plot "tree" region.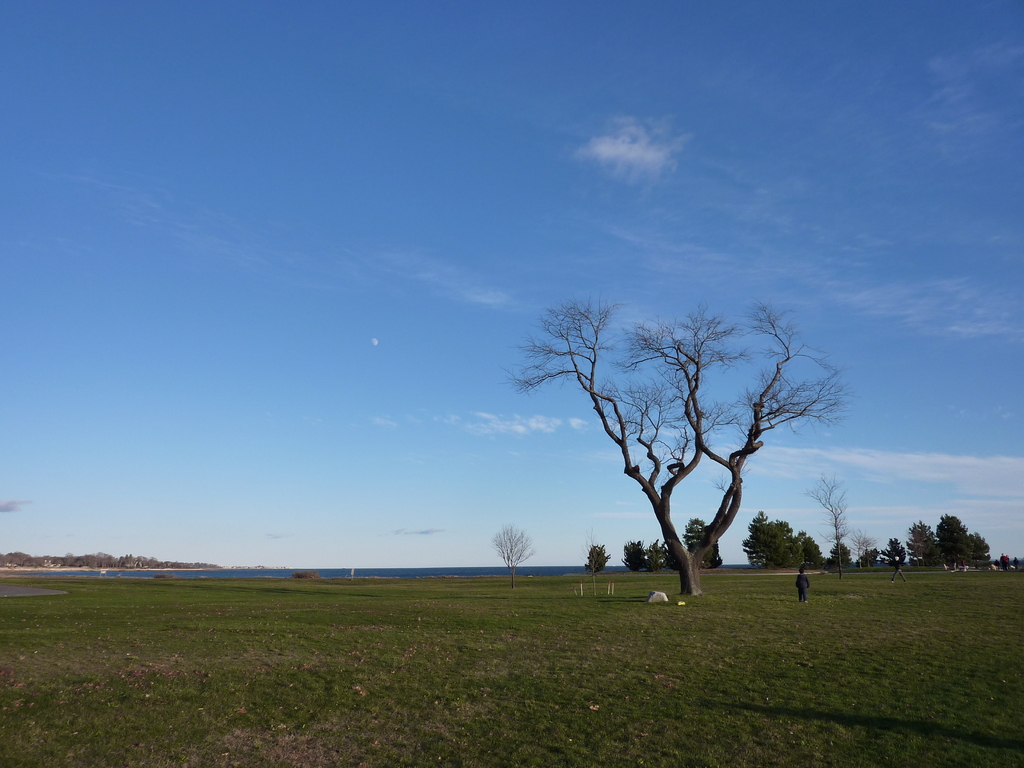
Plotted at x1=856, y1=536, x2=879, y2=569.
